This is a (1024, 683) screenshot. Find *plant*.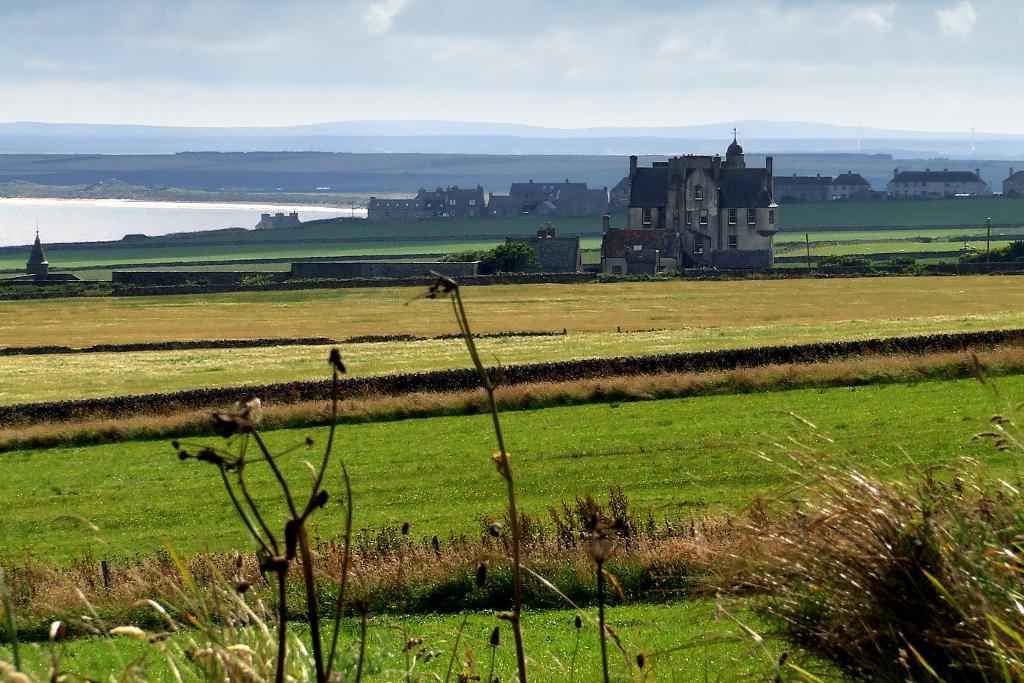
Bounding box: rect(651, 406, 1023, 682).
